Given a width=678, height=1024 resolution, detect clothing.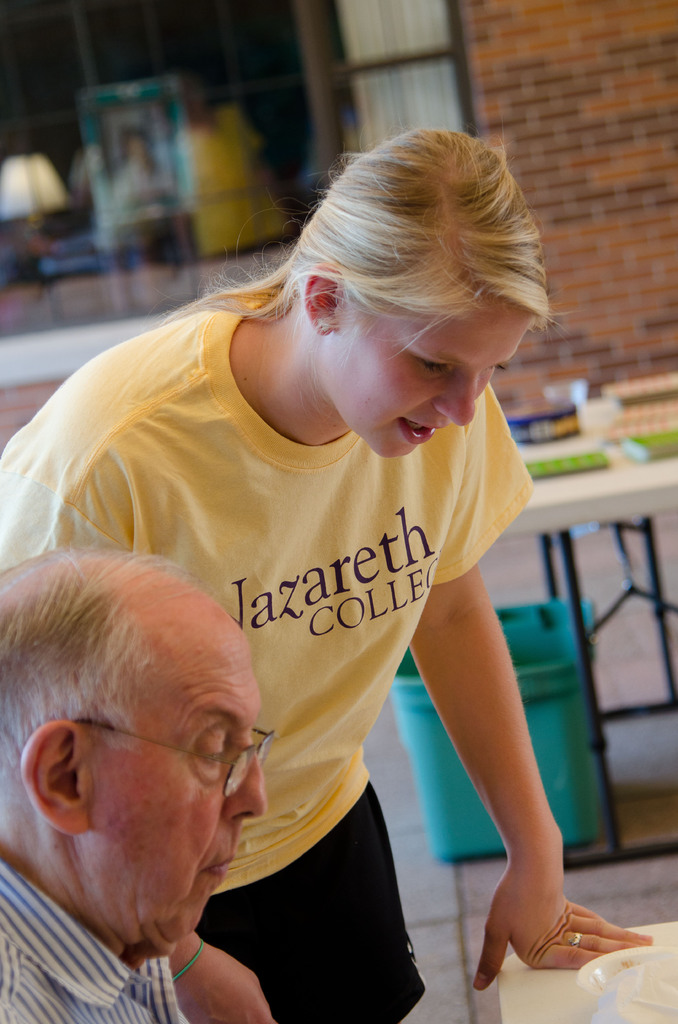
[left=0, top=861, right=190, bottom=1023].
